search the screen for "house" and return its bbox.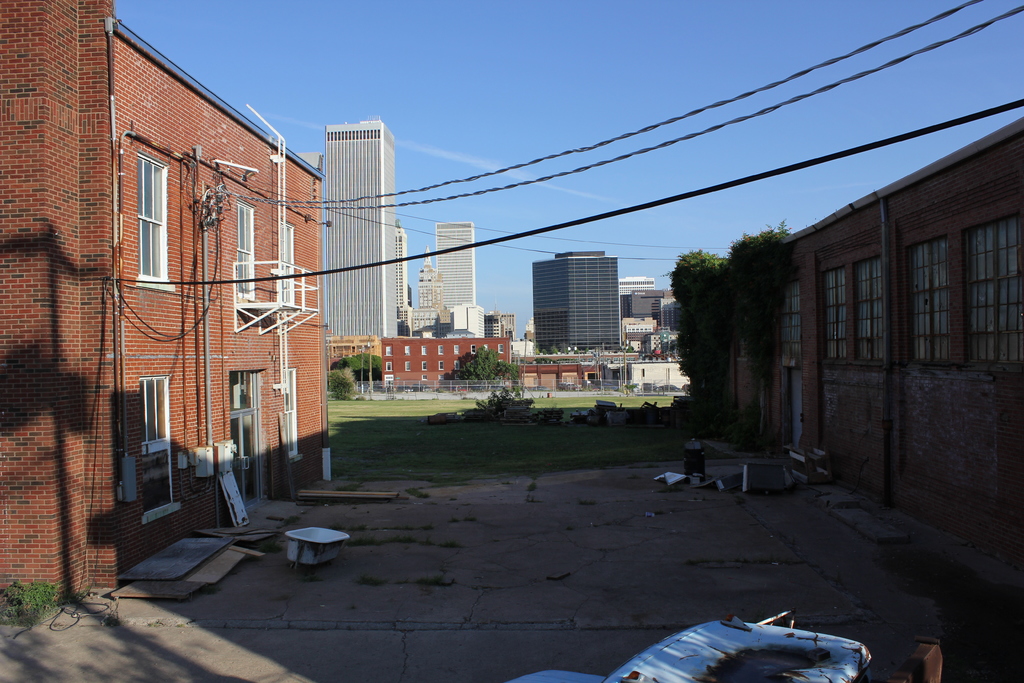
Found: 520 349 618 402.
